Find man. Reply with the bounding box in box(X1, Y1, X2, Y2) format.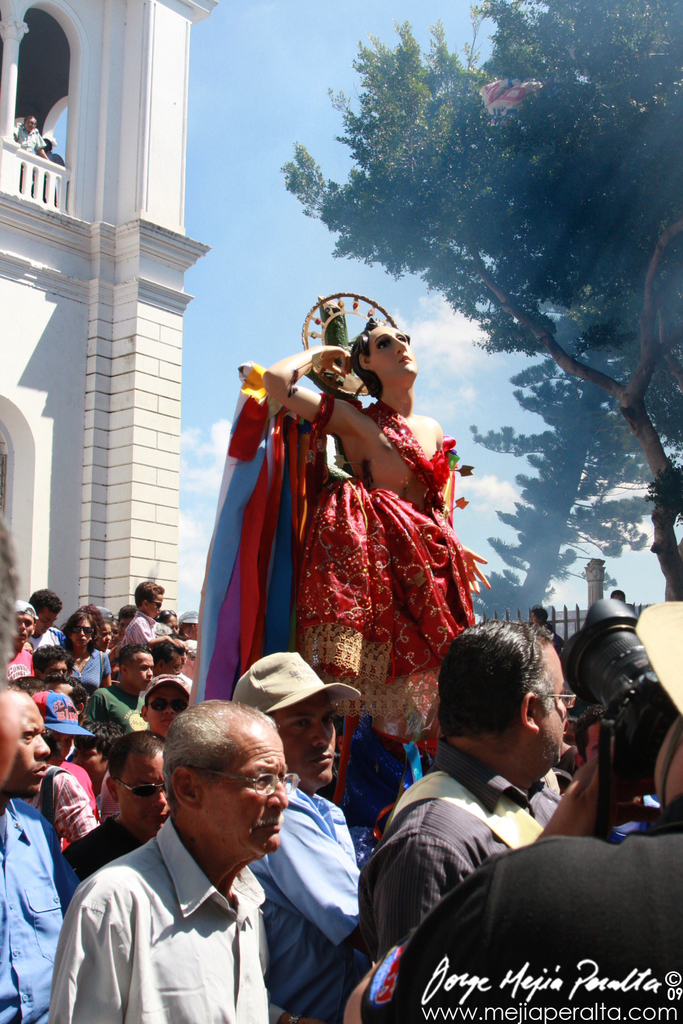
box(64, 730, 171, 884).
